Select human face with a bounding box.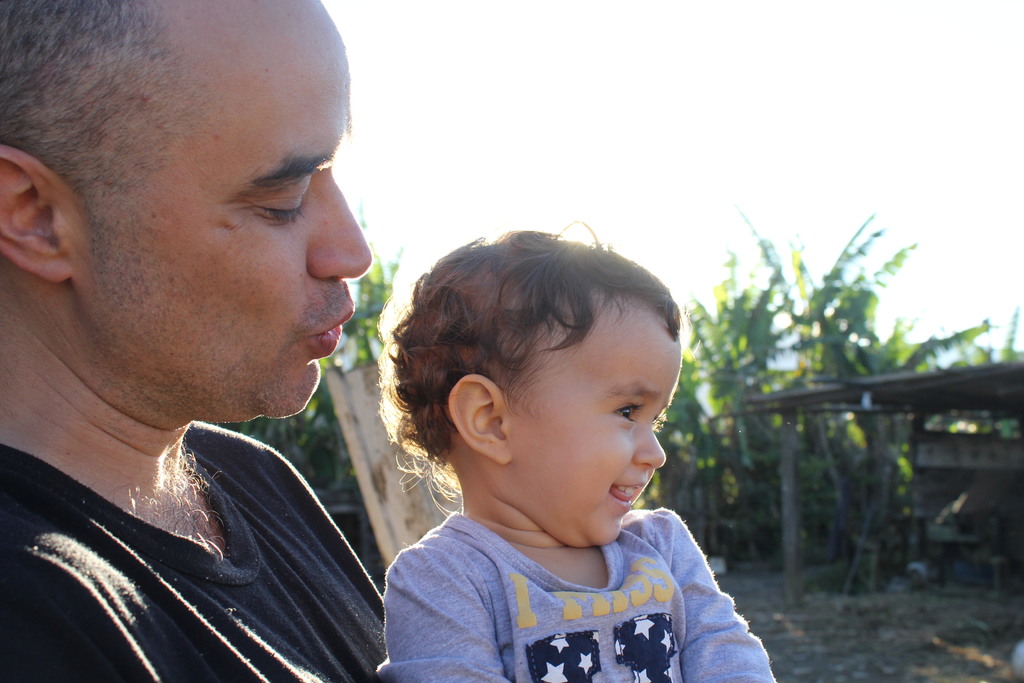
crop(514, 299, 668, 548).
